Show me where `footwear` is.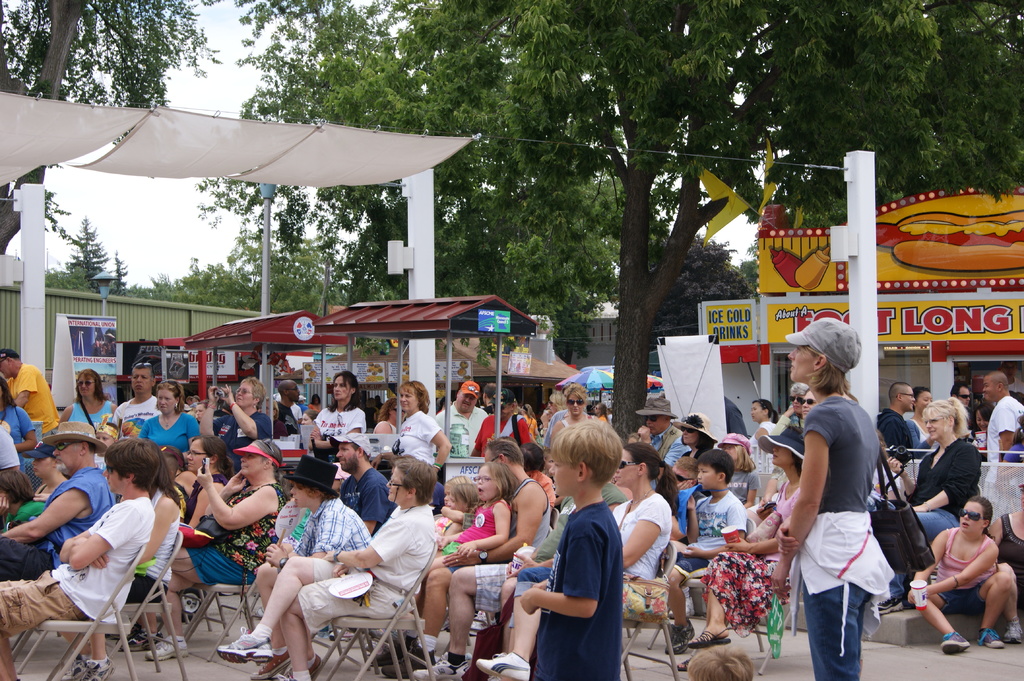
`footwear` is at (left=977, top=632, right=1005, bottom=652).
